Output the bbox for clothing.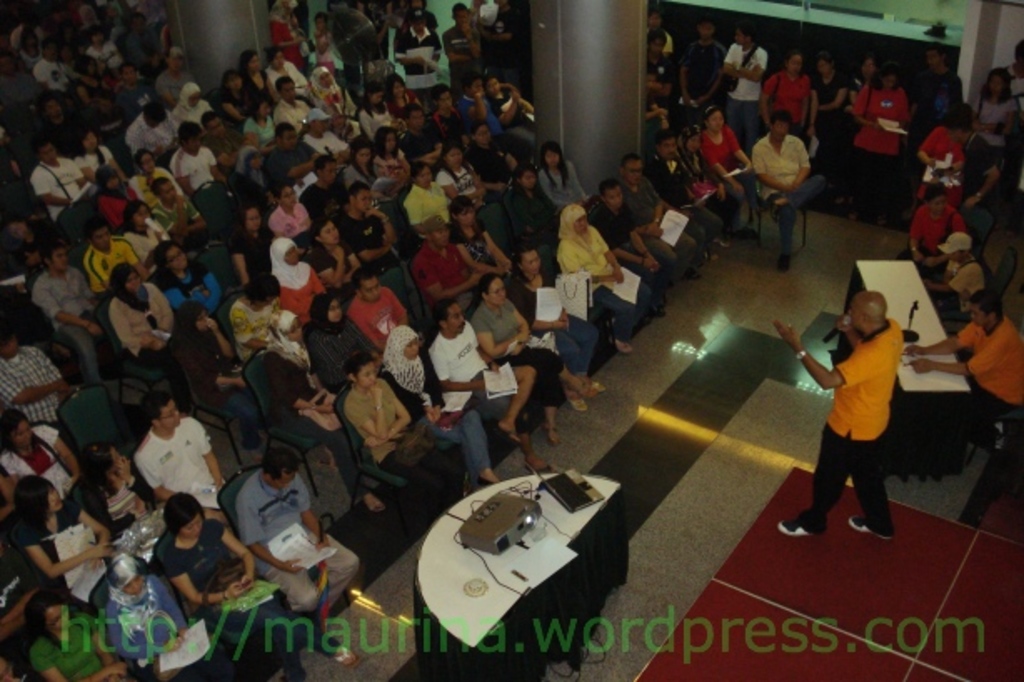
130/170/173/197.
